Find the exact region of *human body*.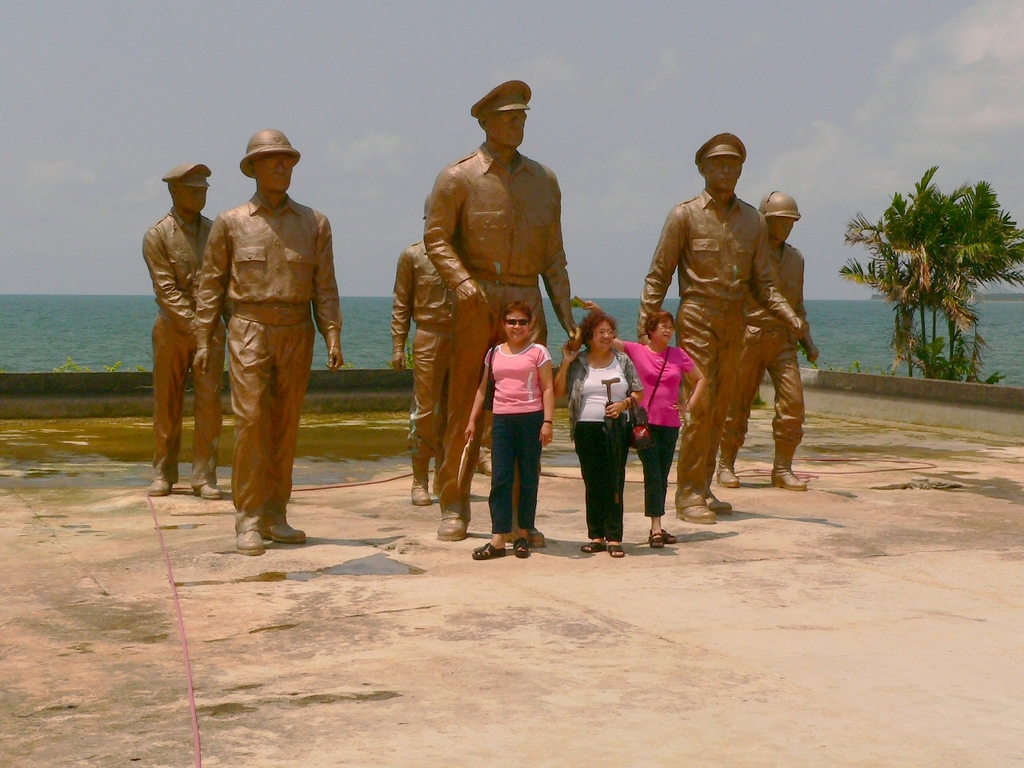
Exact region: select_region(388, 240, 466, 504).
